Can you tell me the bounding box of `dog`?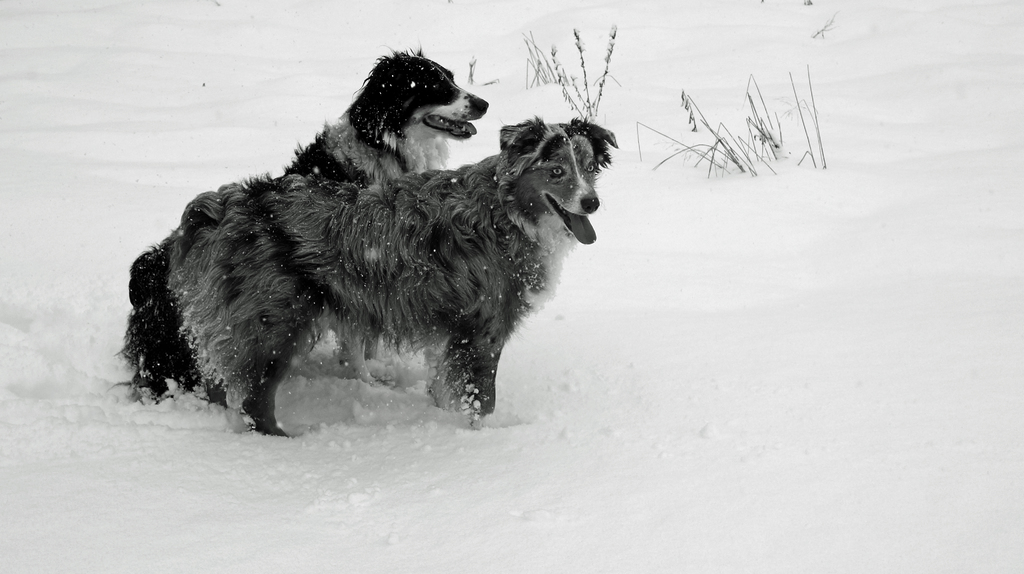
crop(170, 115, 620, 439).
